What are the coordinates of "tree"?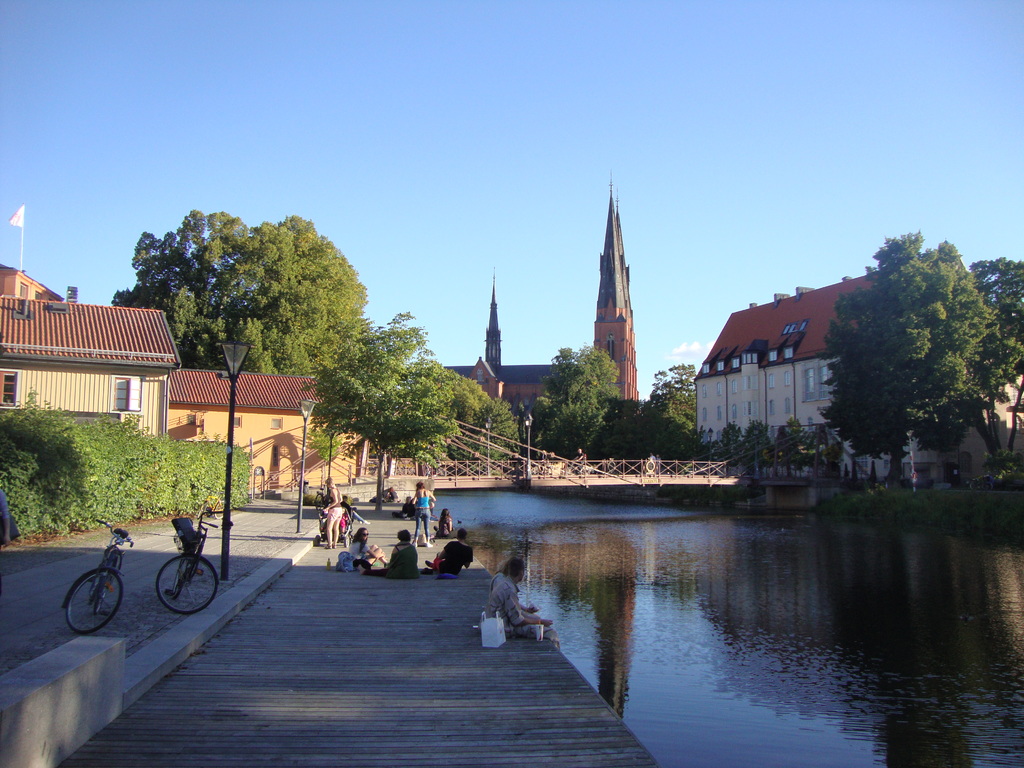
box=[815, 229, 988, 487].
